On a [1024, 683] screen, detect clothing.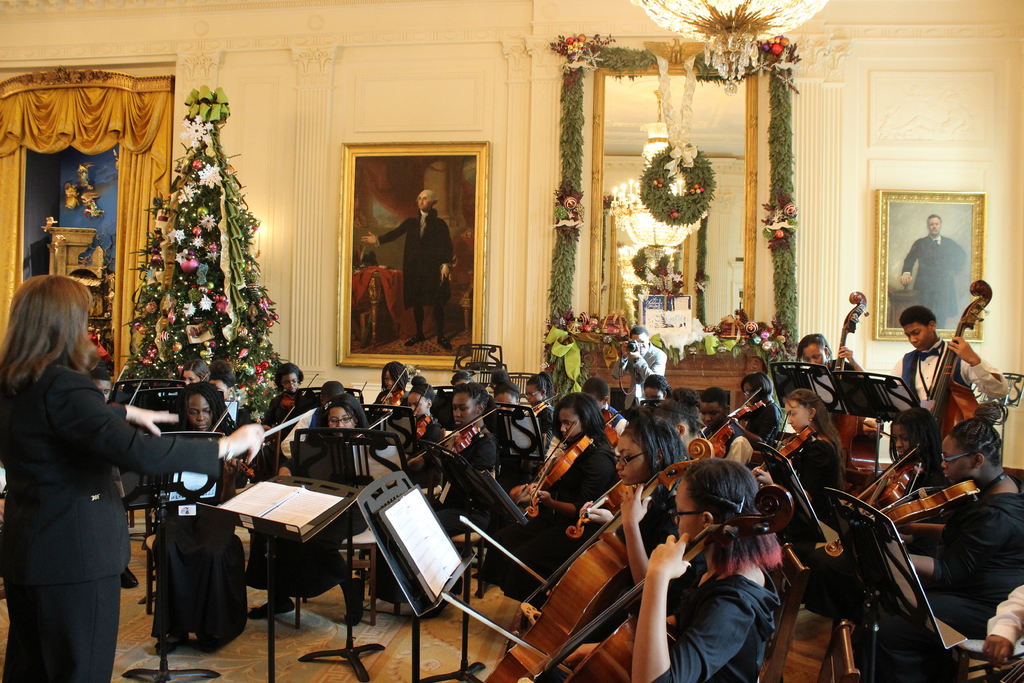
[left=490, top=441, right=619, bottom=607].
